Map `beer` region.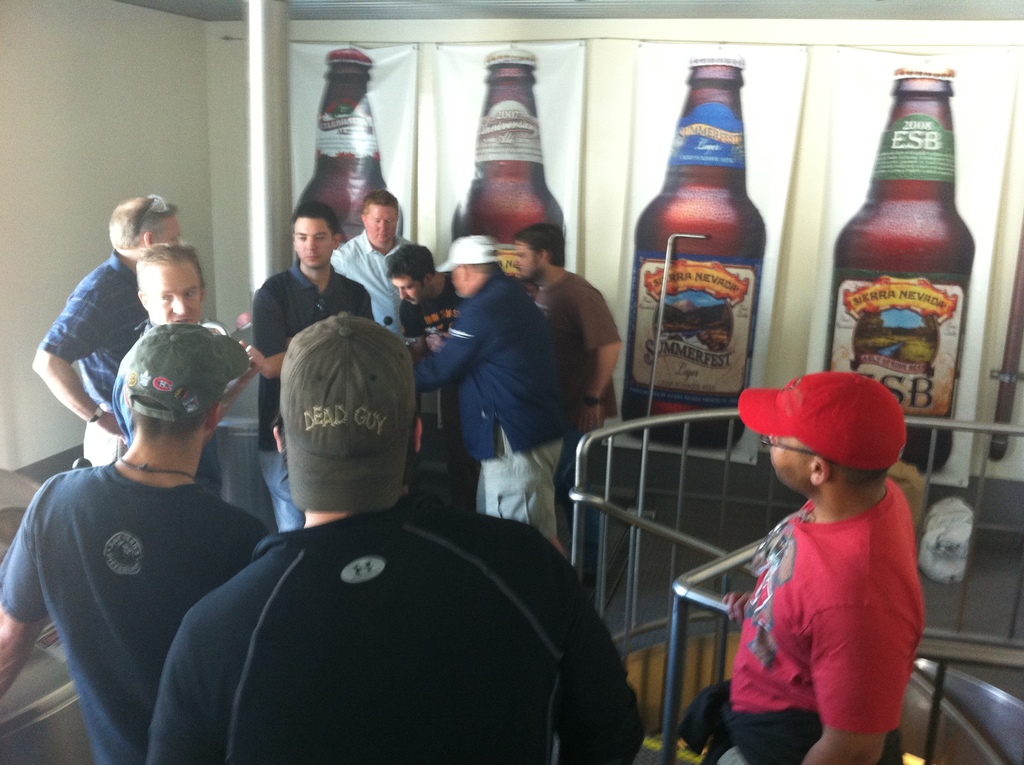
Mapped to left=442, top=45, right=568, bottom=303.
